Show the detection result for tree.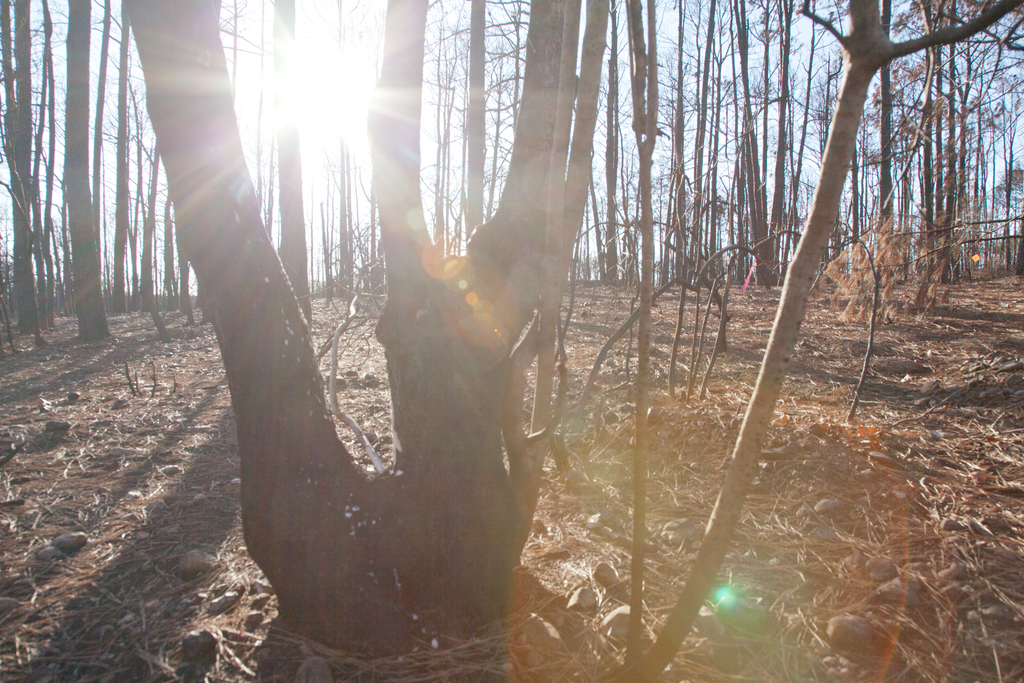
box(161, 0, 1023, 682).
